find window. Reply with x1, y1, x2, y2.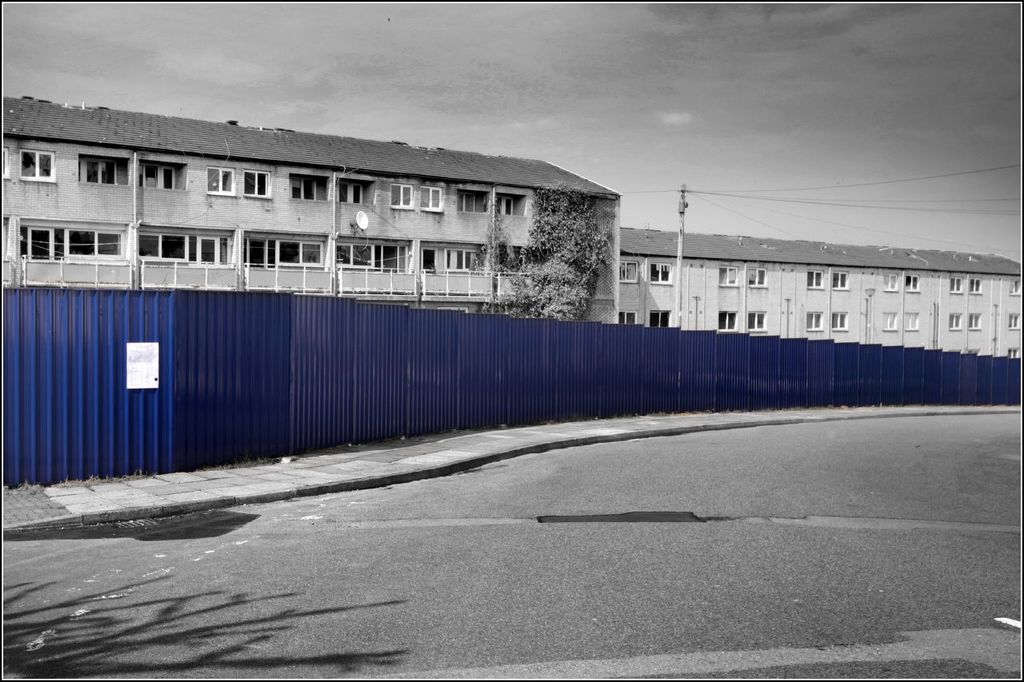
802, 269, 822, 287.
